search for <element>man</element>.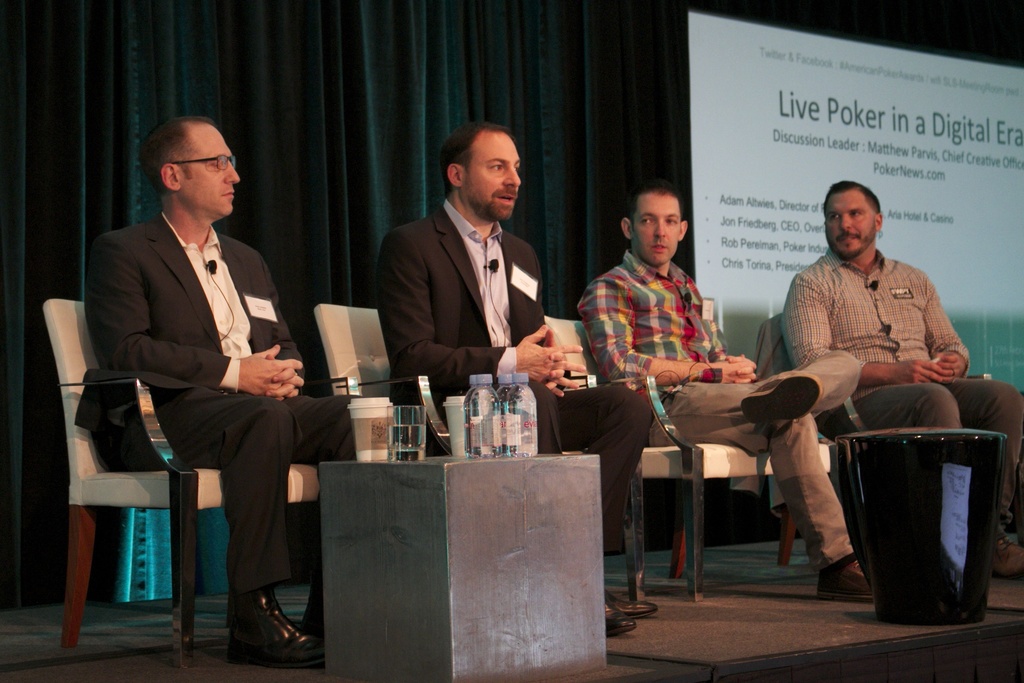
Found at select_region(376, 122, 671, 635).
